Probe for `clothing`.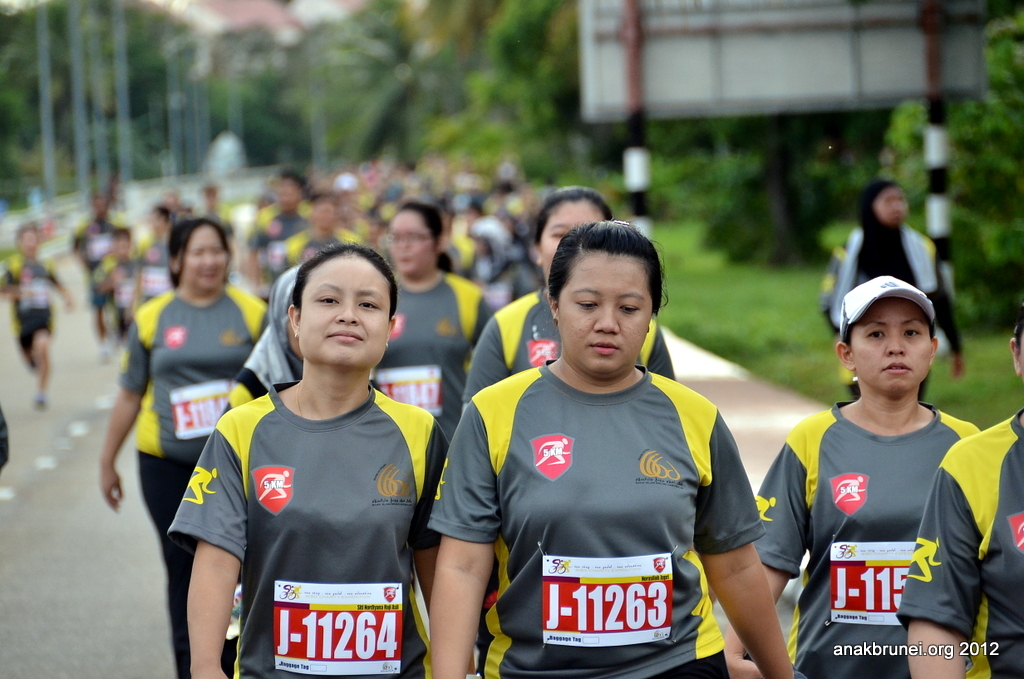
Probe result: x1=269, y1=226, x2=361, y2=274.
